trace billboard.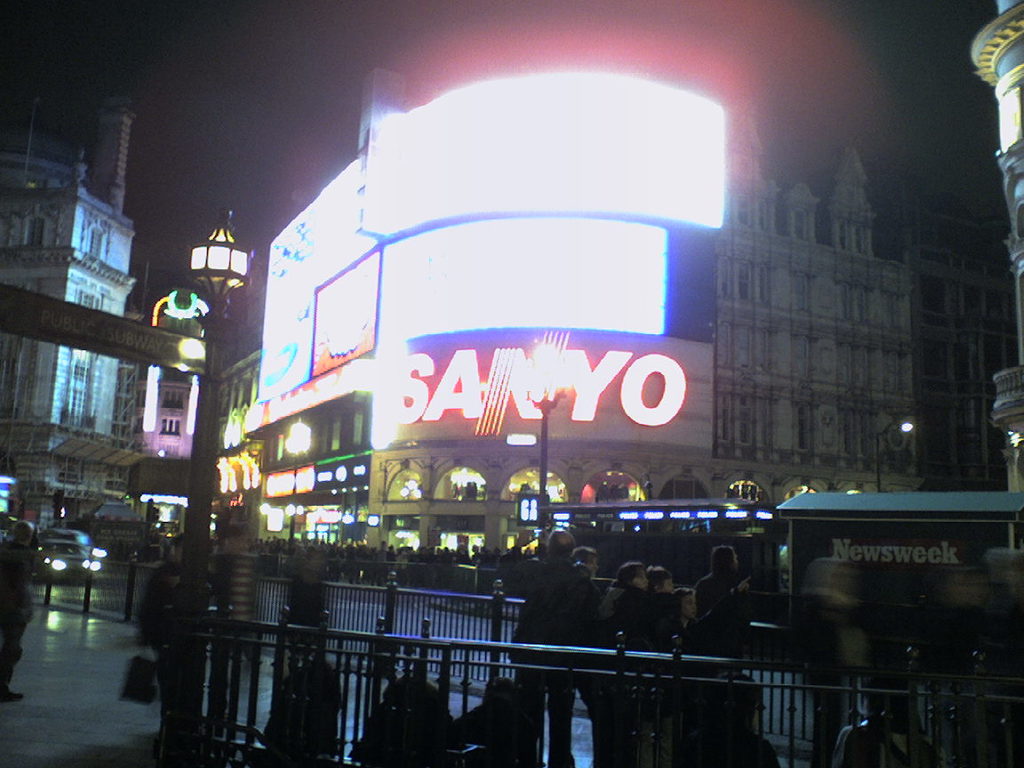
Traced to box=[315, 261, 381, 380].
